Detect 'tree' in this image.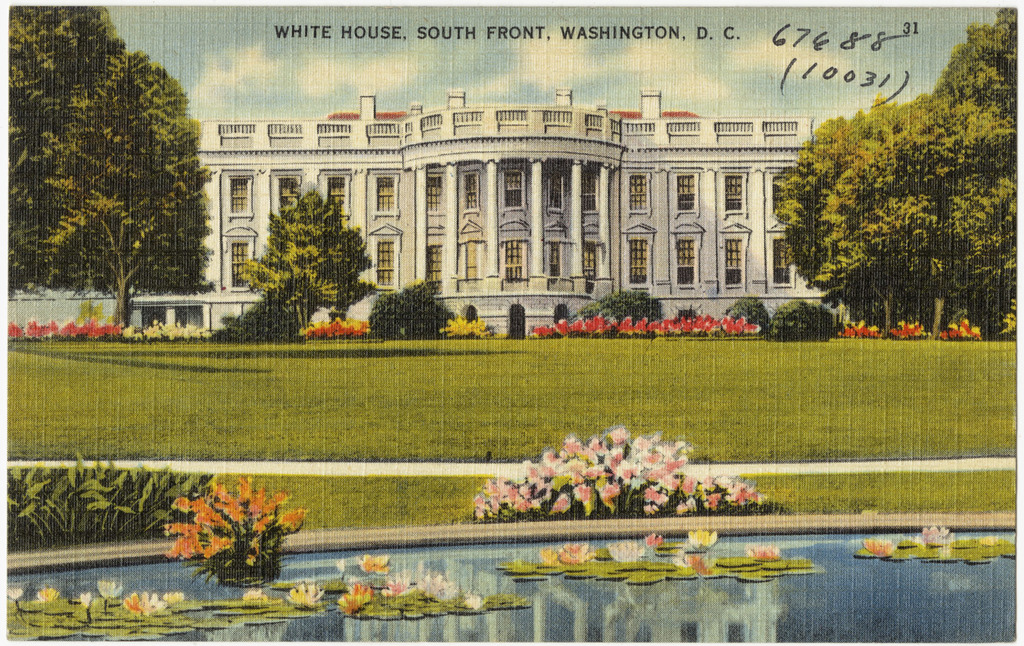
Detection: locate(20, 7, 221, 332).
